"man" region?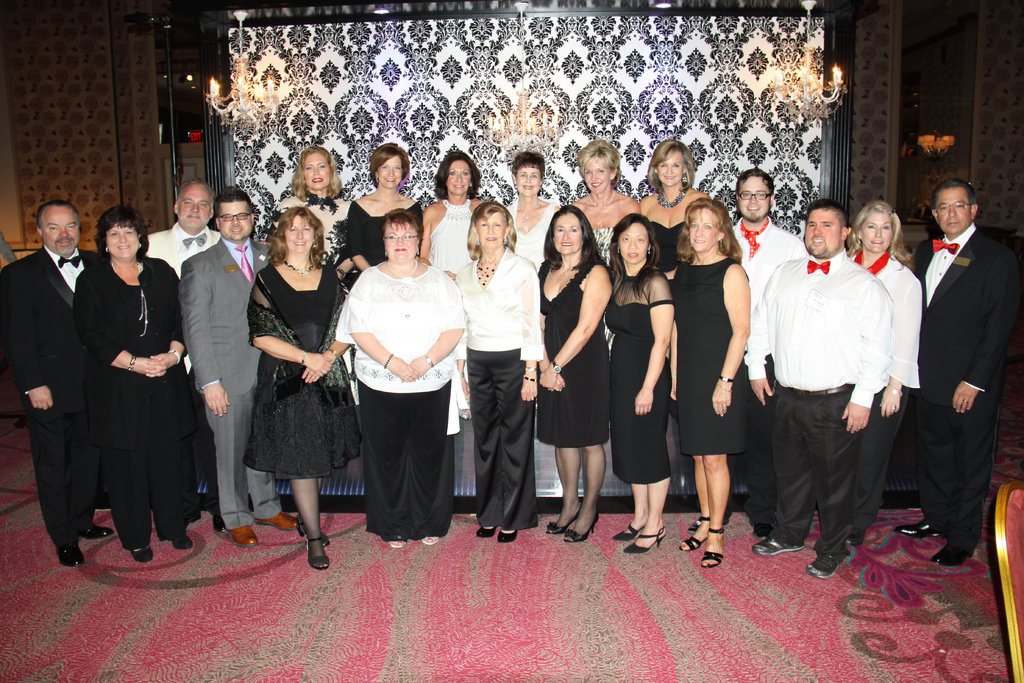
rect(177, 187, 298, 548)
